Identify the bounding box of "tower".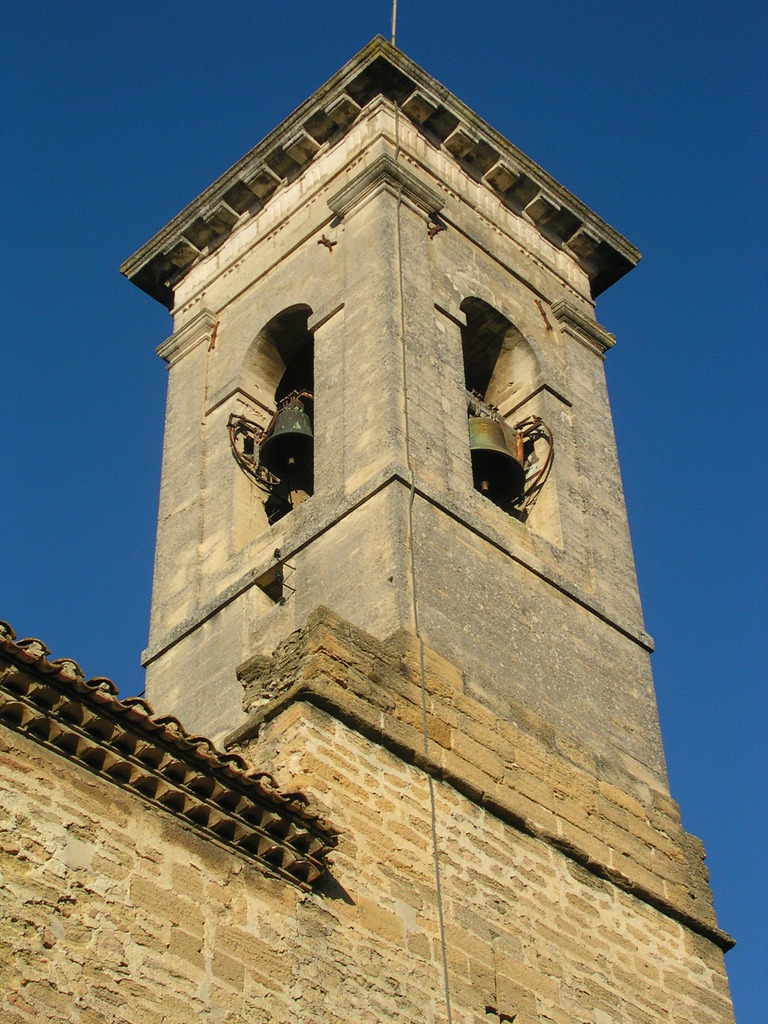
select_region(0, 0, 767, 1023).
